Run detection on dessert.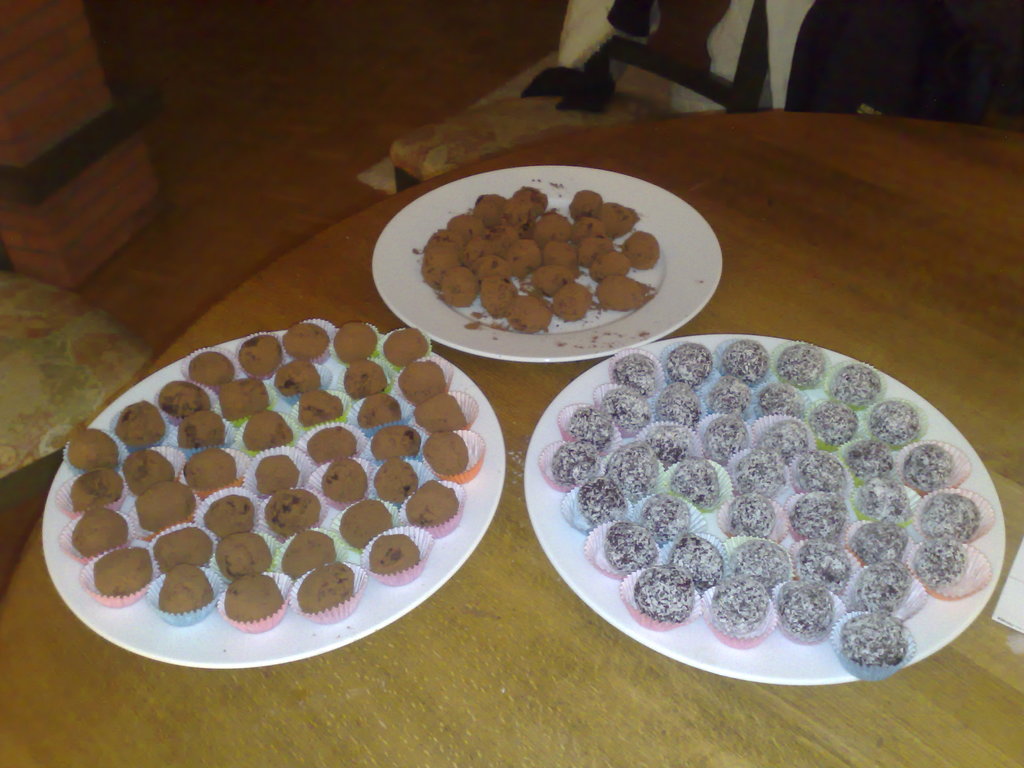
Result: left=334, top=362, right=384, bottom=395.
